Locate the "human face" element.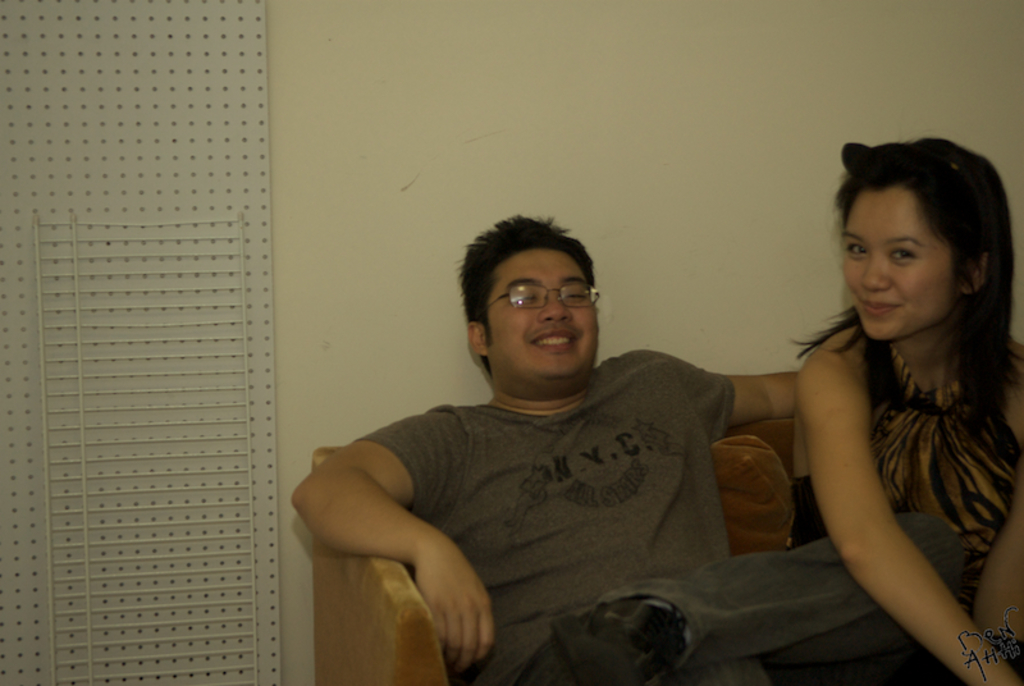
Element bbox: [x1=485, y1=243, x2=598, y2=381].
